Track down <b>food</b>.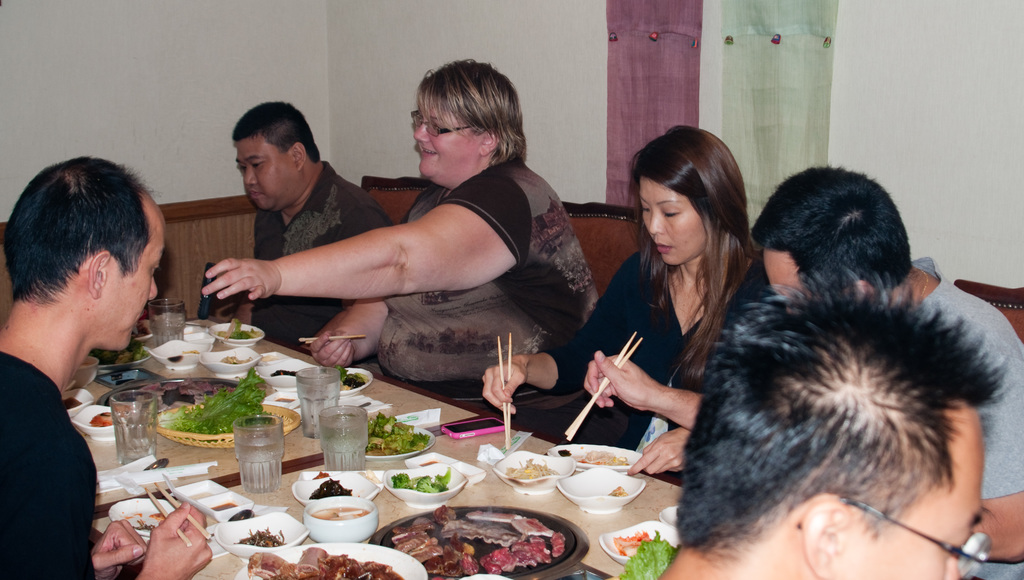
Tracked to x1=366, y1=410, x2=429, y2=456.
